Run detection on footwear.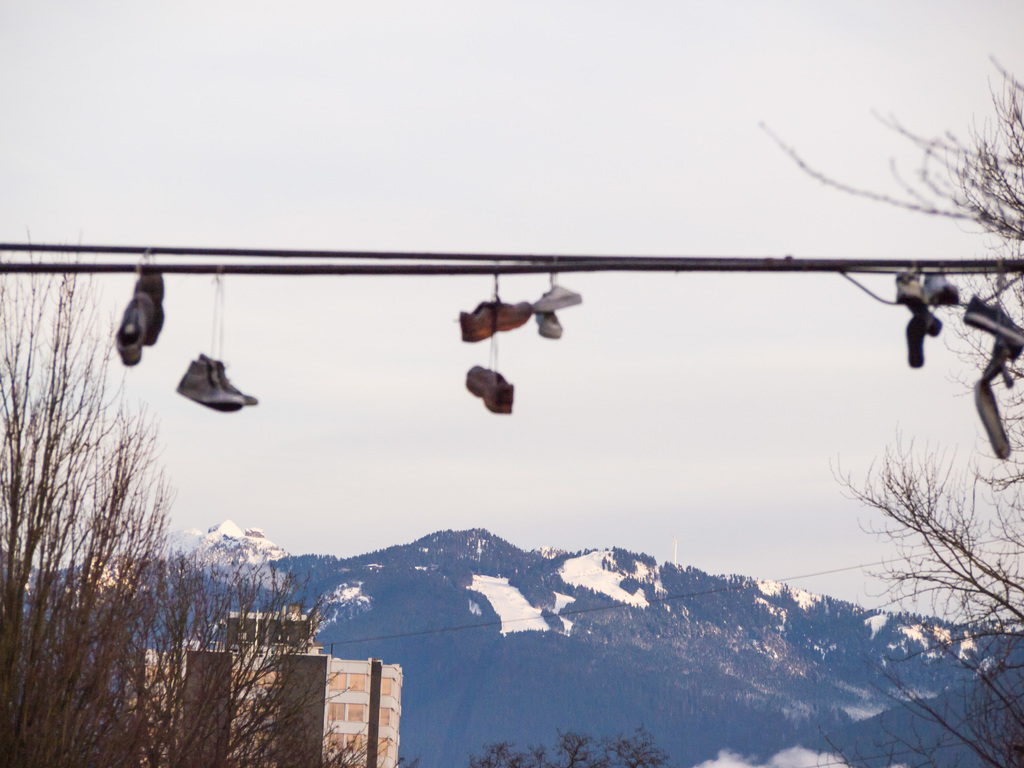
Result: {"x1": 963, "y1": 264, "x2": 1023, "y2": 347}.
